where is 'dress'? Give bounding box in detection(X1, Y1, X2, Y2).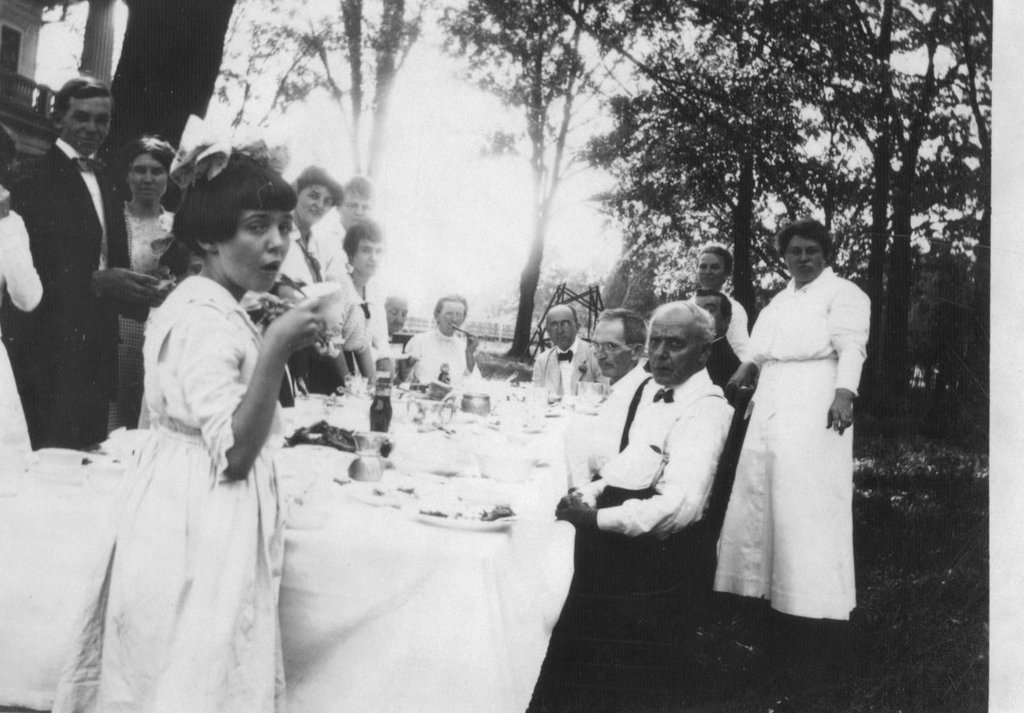
detection(53, 270, 290, 712).
